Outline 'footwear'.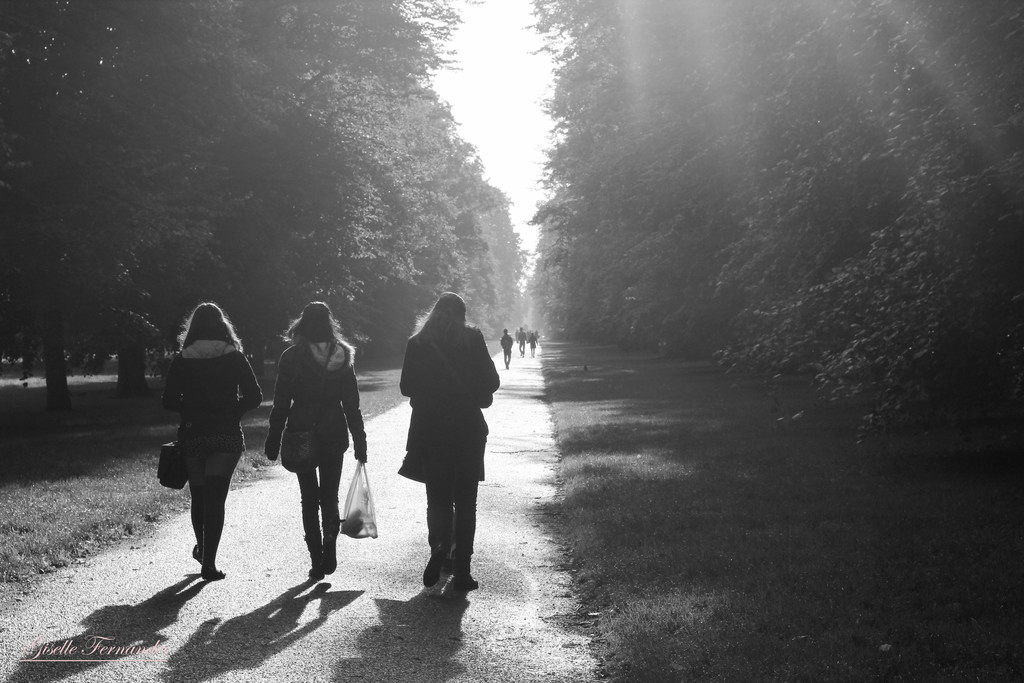
Outline: 326, 549, 340, 578.
